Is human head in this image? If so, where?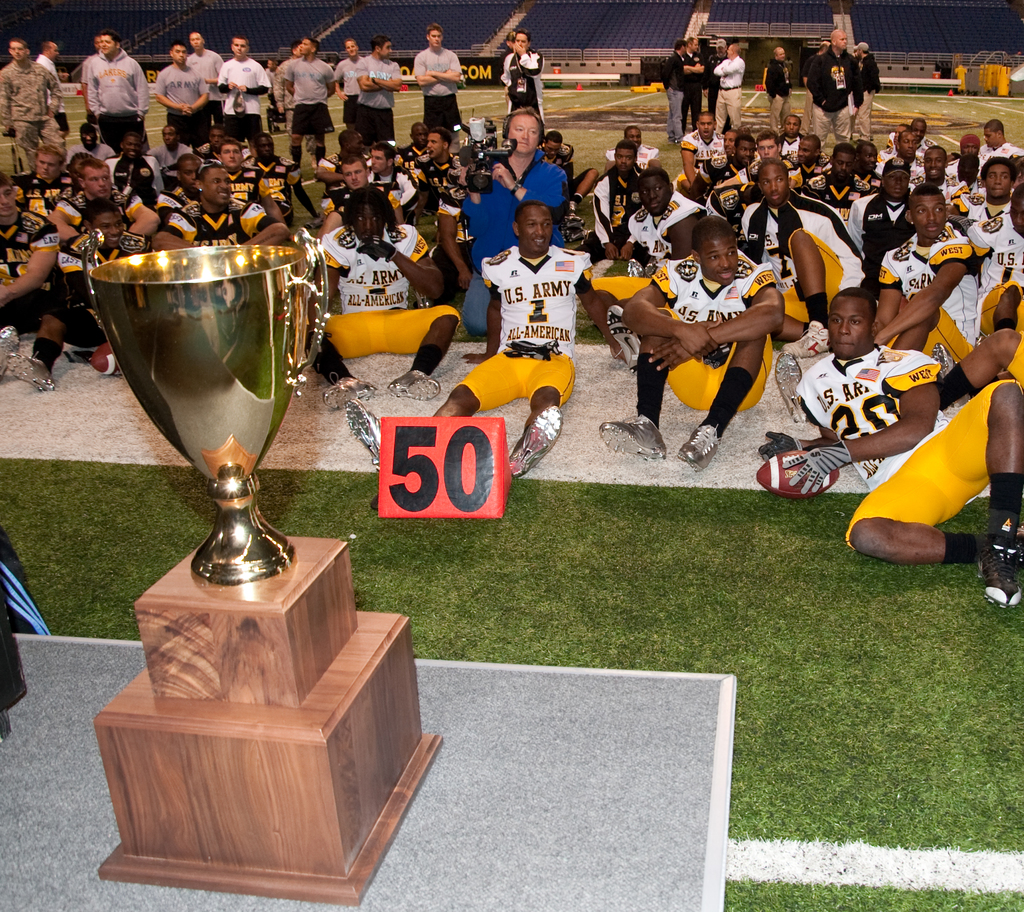
Yes, at [x1=774, y1=48, x2=784, y2=59].
